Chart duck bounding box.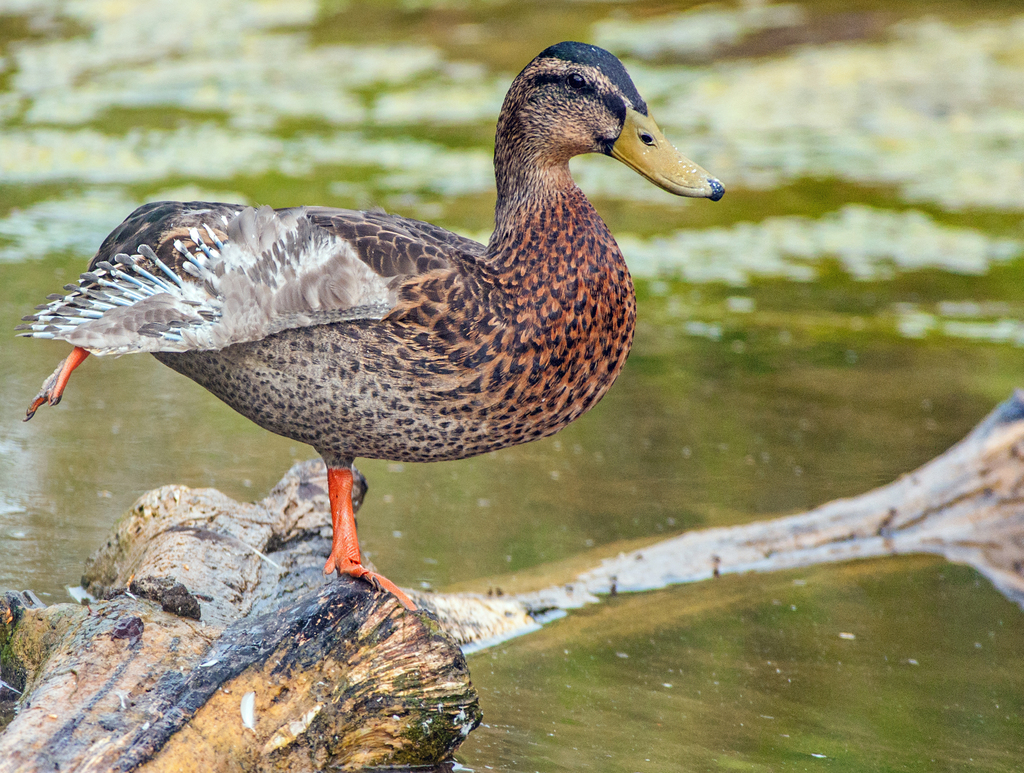
Charted: l=8, t=49, r=712, b=622.
